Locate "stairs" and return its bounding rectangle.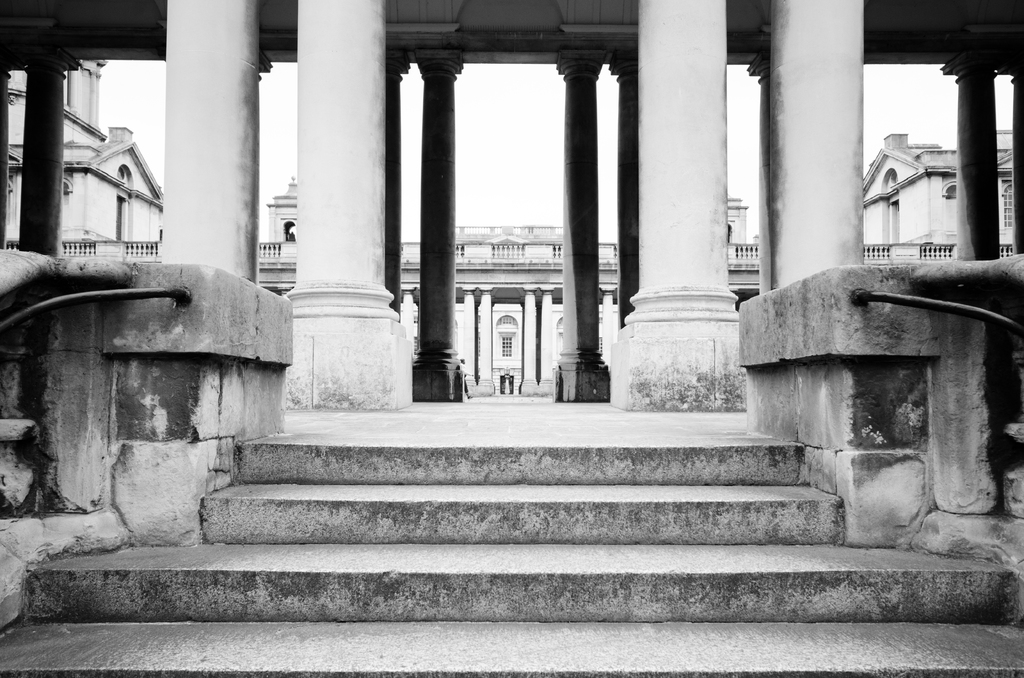
<bbox>0, 431, 1023, 677</bbox>.
